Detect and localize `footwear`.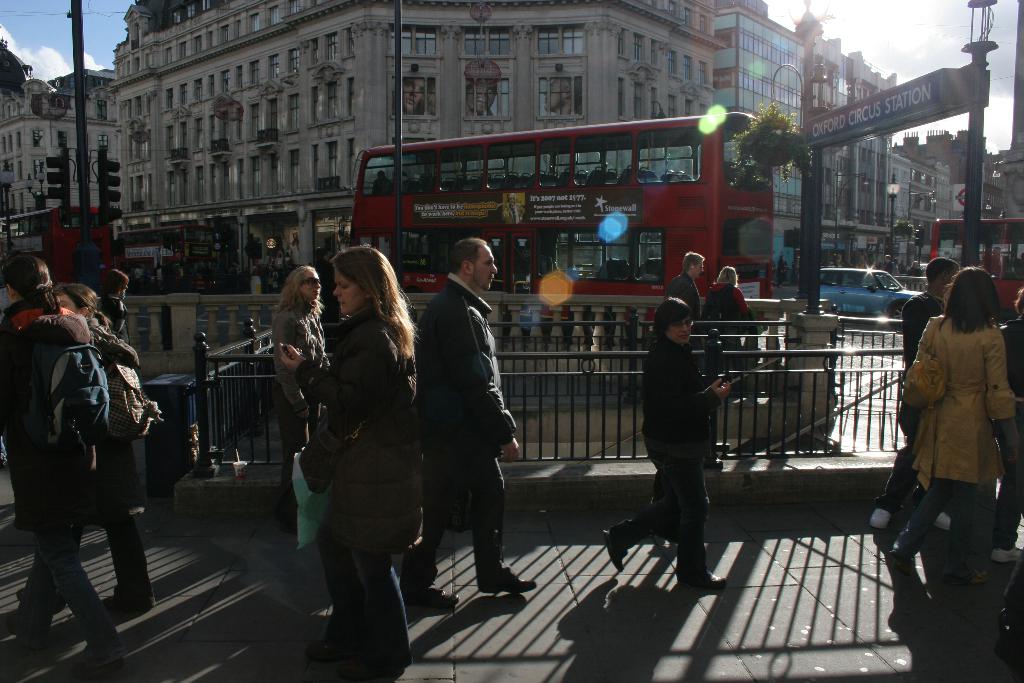
Localized at box(306, 636, 353, 662).
